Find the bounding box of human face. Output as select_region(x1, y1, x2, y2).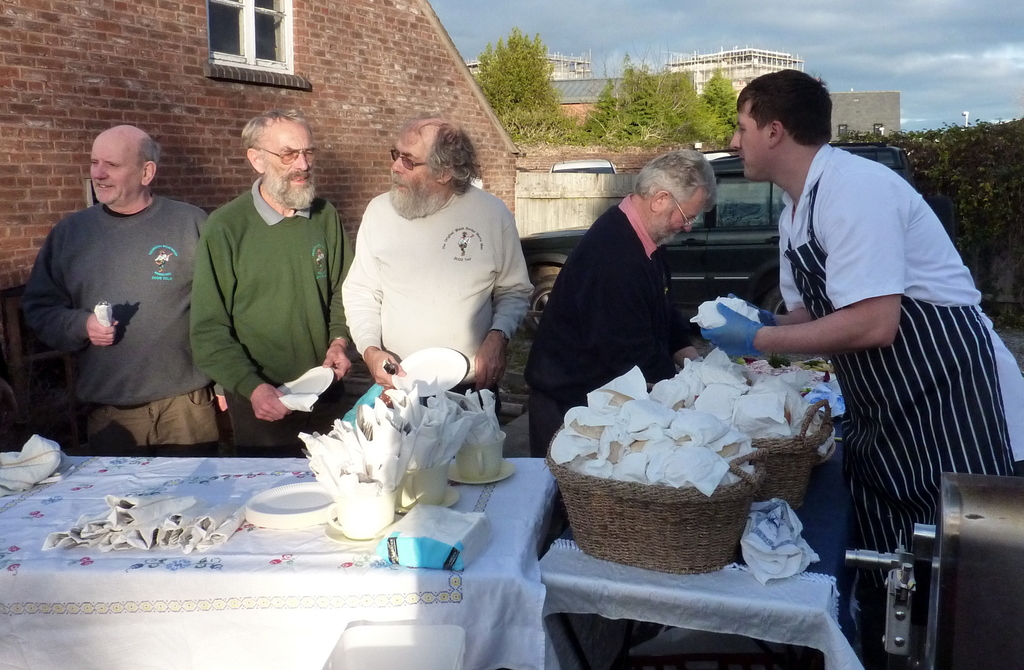
select_region(661, 188, 705, 240).
